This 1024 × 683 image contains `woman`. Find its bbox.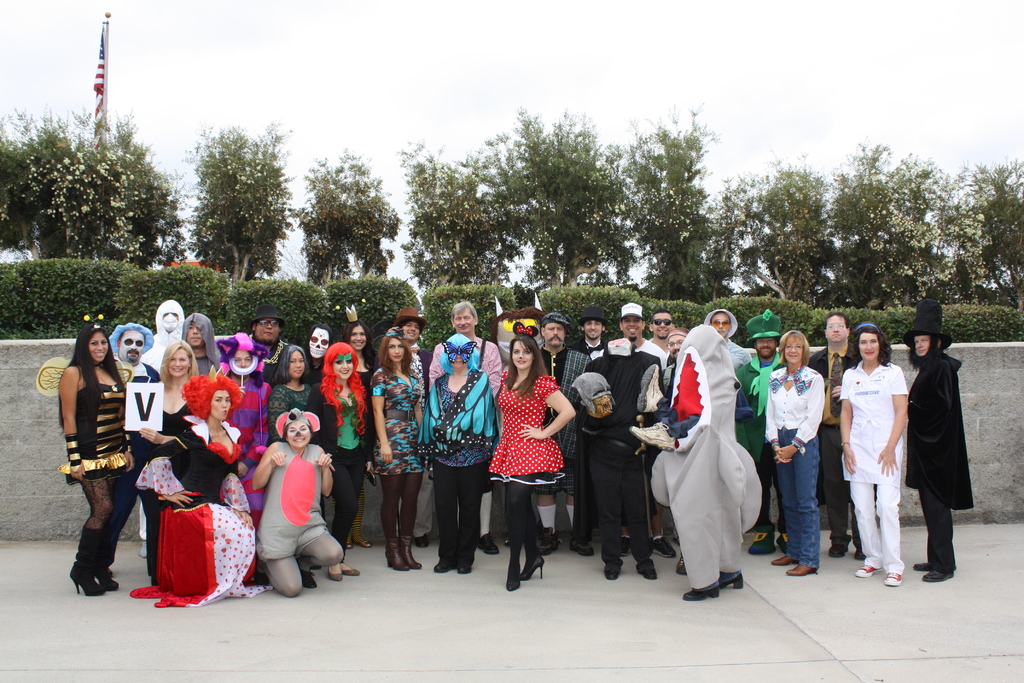
left=264, top=343, right=314, bottom=582.
